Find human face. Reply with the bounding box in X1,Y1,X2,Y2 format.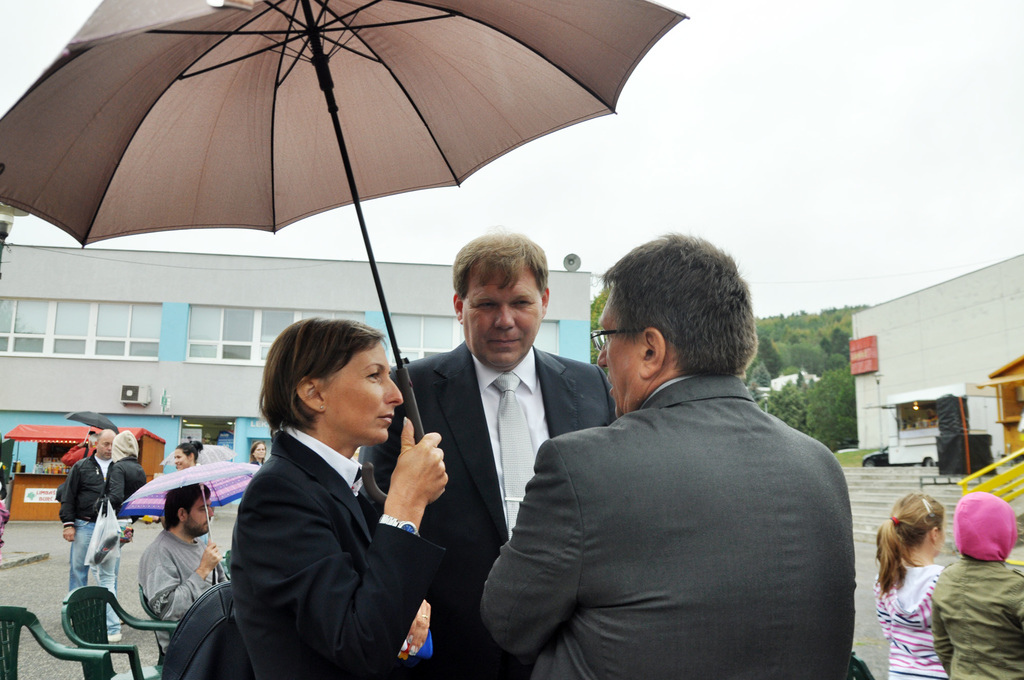
175,449,188,470.
